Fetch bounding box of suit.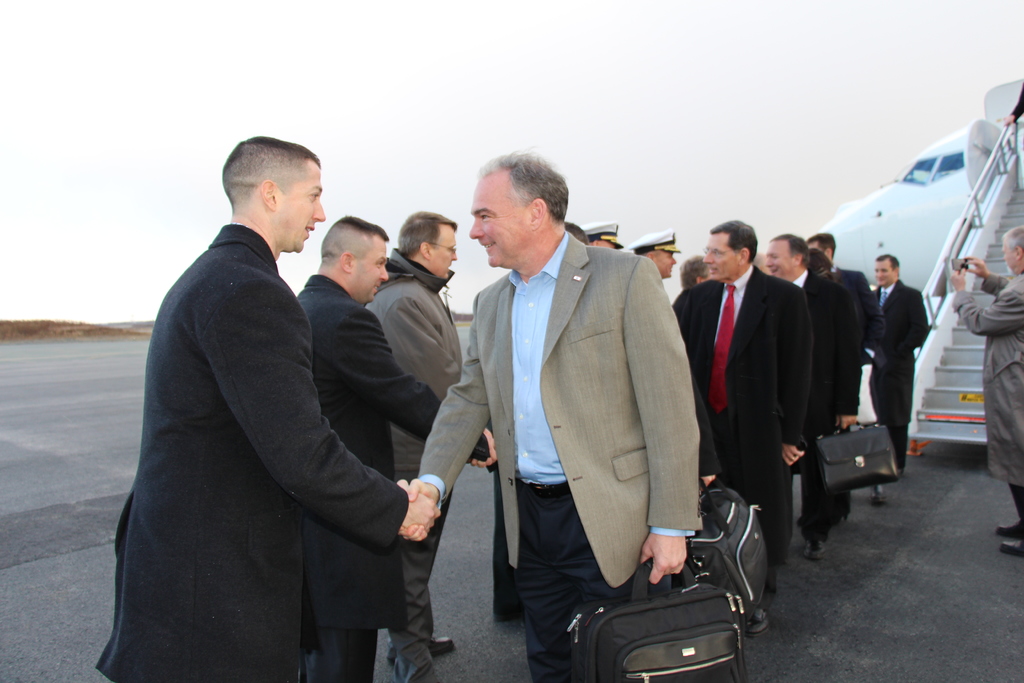
Bbox: <bbox>299, 276, 490, 632</bbox>.
